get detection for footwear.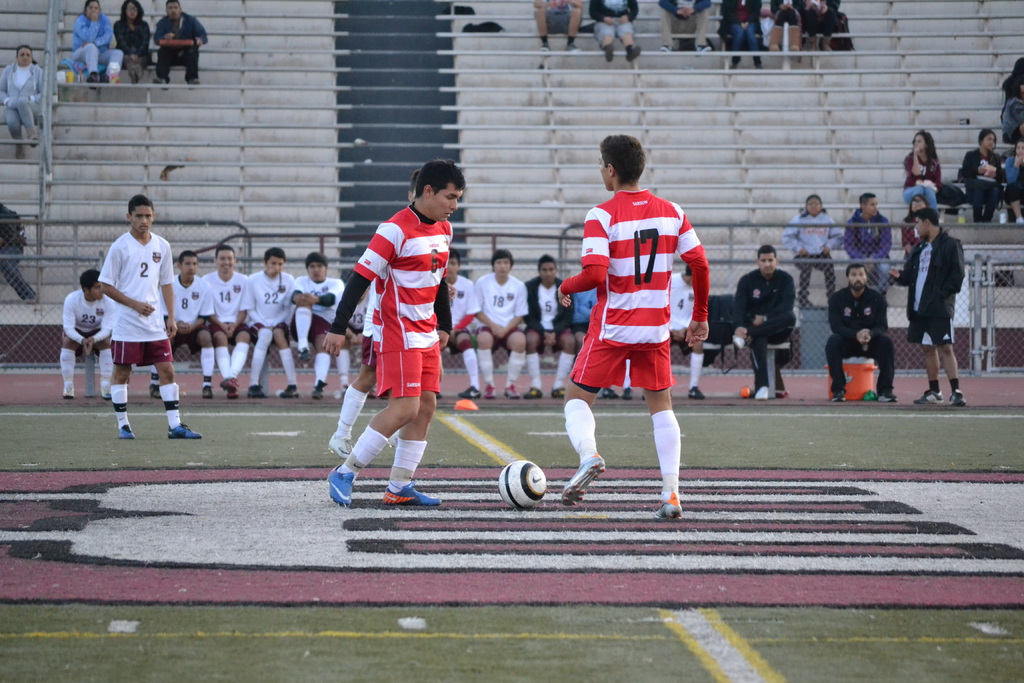
Detection: <box>118,423,138,440</box>.
